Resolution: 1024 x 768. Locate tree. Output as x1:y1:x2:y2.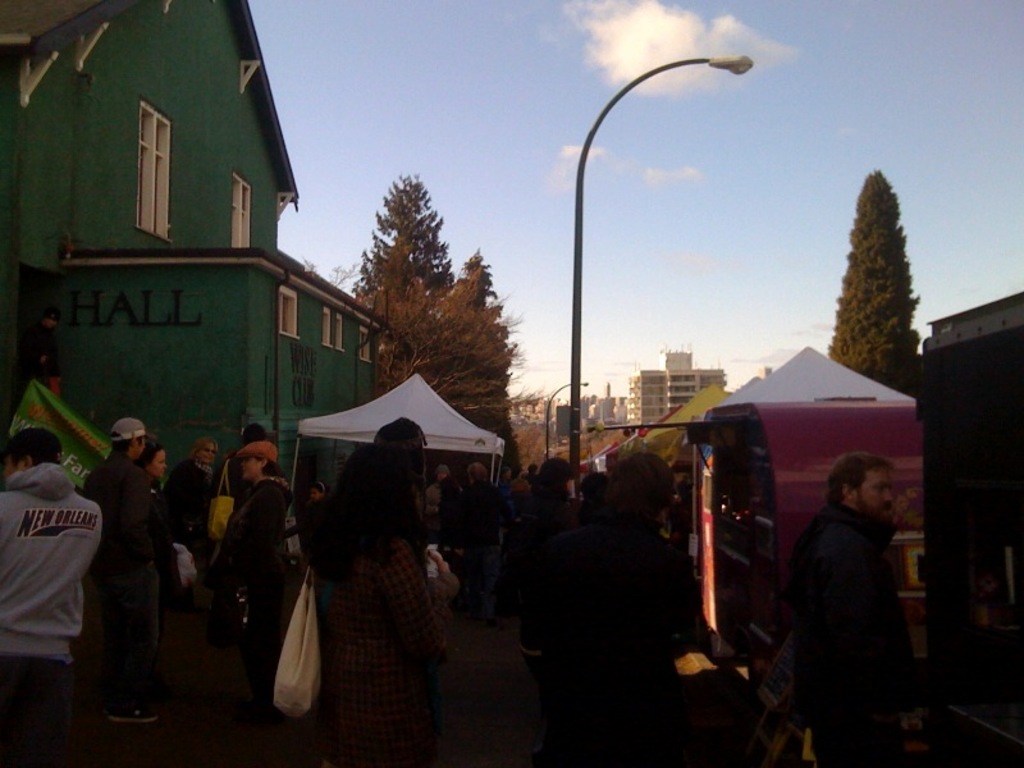
436:250:522:483.
